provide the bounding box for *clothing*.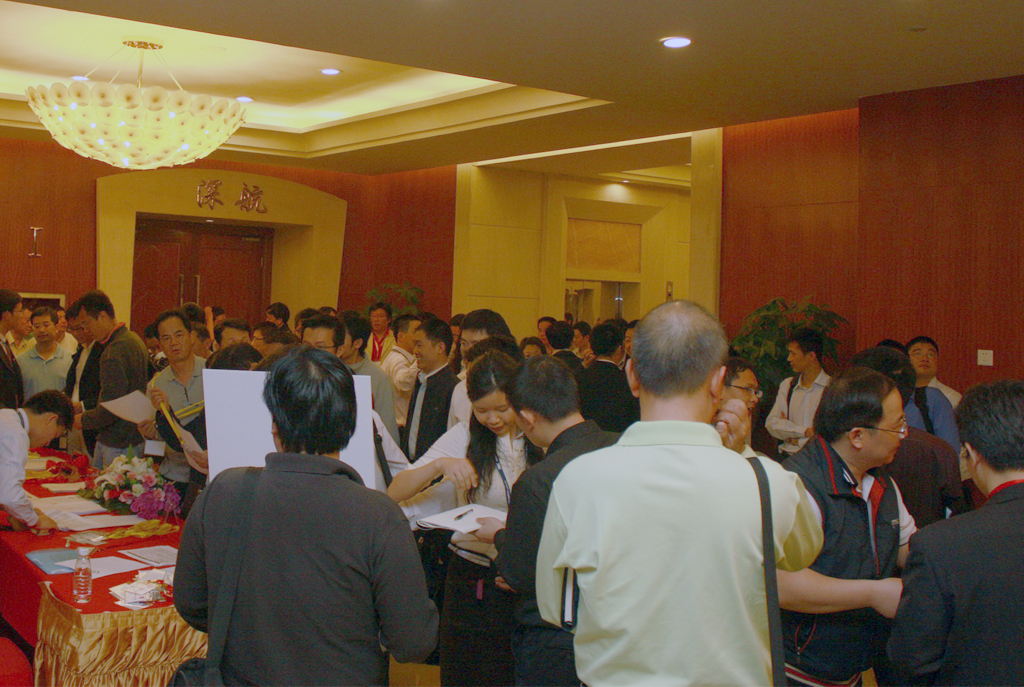
select_region(76, 325, 147, 470).
